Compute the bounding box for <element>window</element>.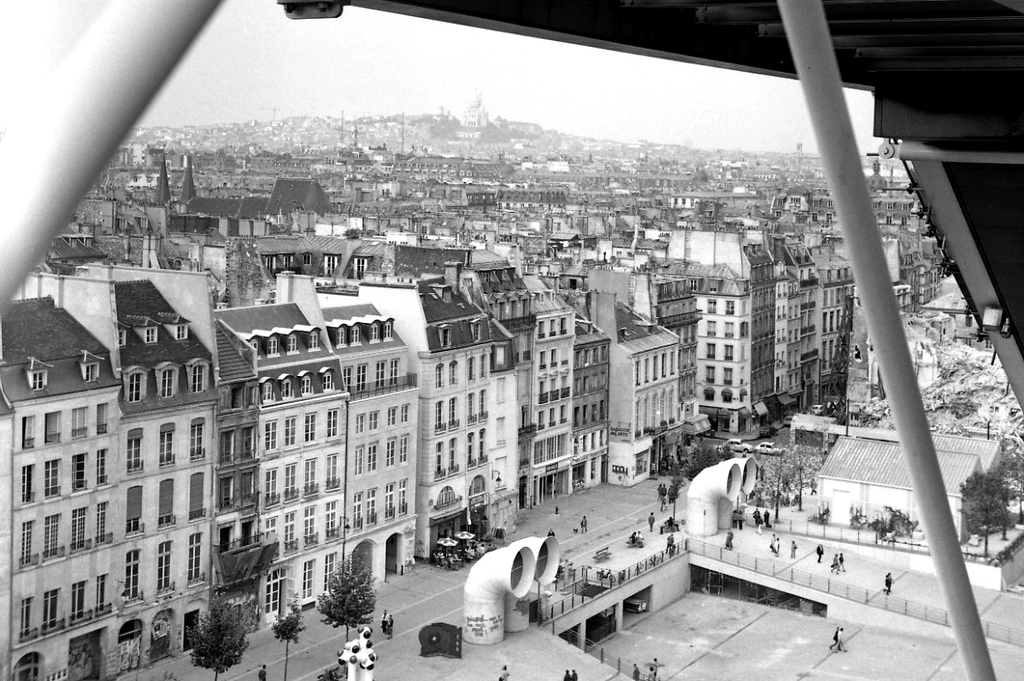
480/389/484/417.
